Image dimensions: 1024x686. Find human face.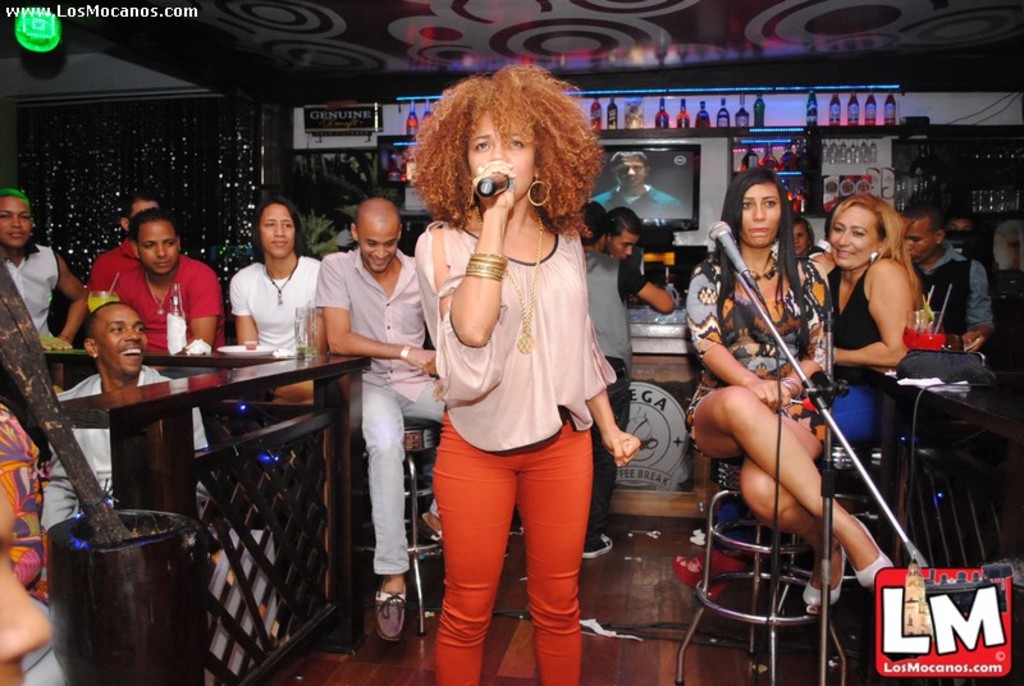
region(909, 218, 934, 261).
